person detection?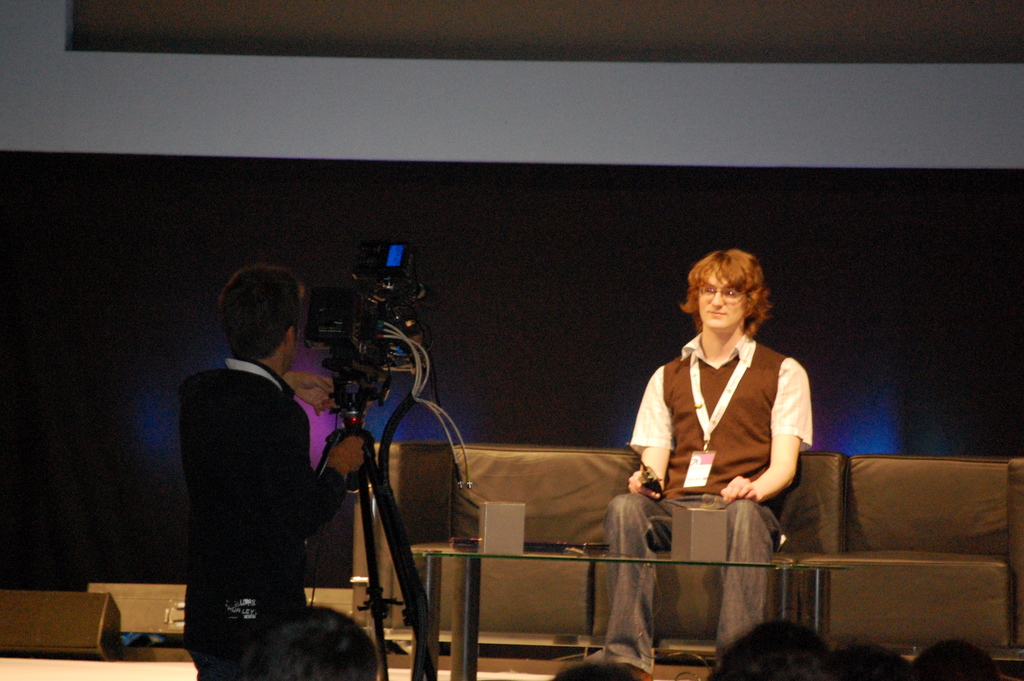
578, 243, 818, 664
